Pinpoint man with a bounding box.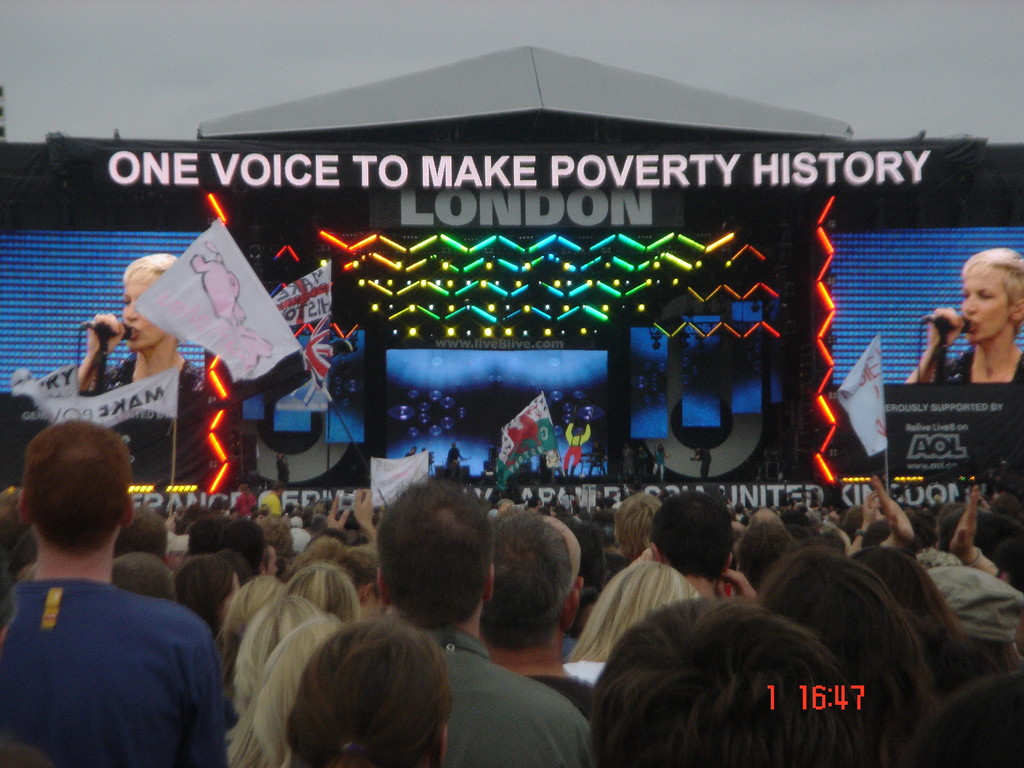
(445, 442, 465, 474).
